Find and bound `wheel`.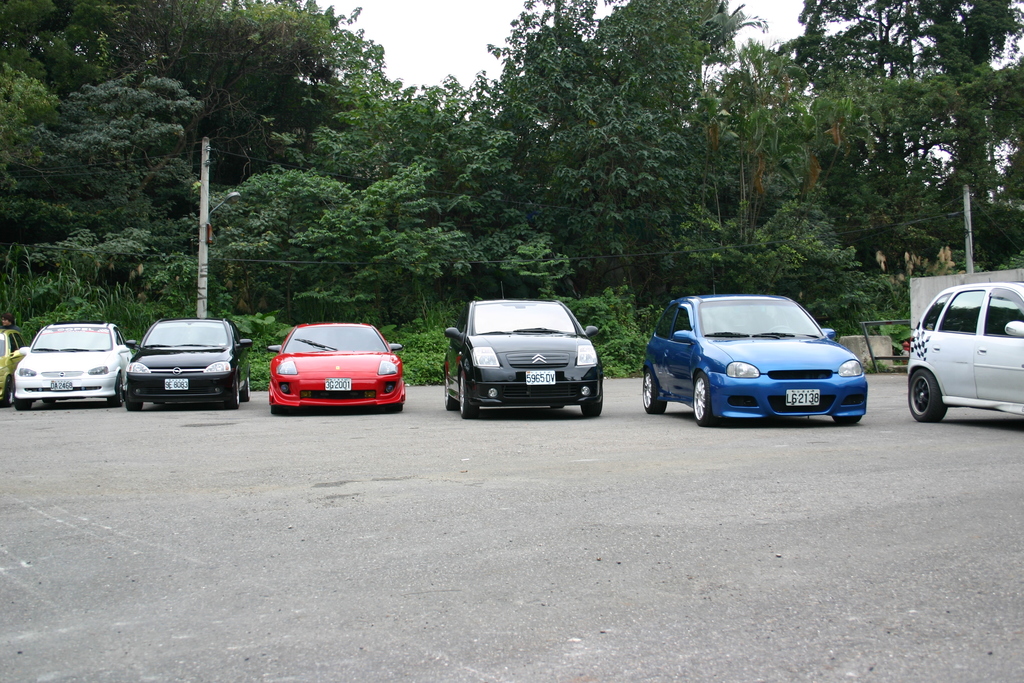
Bound: [left=445, top=383, right=461, bottom=415].
